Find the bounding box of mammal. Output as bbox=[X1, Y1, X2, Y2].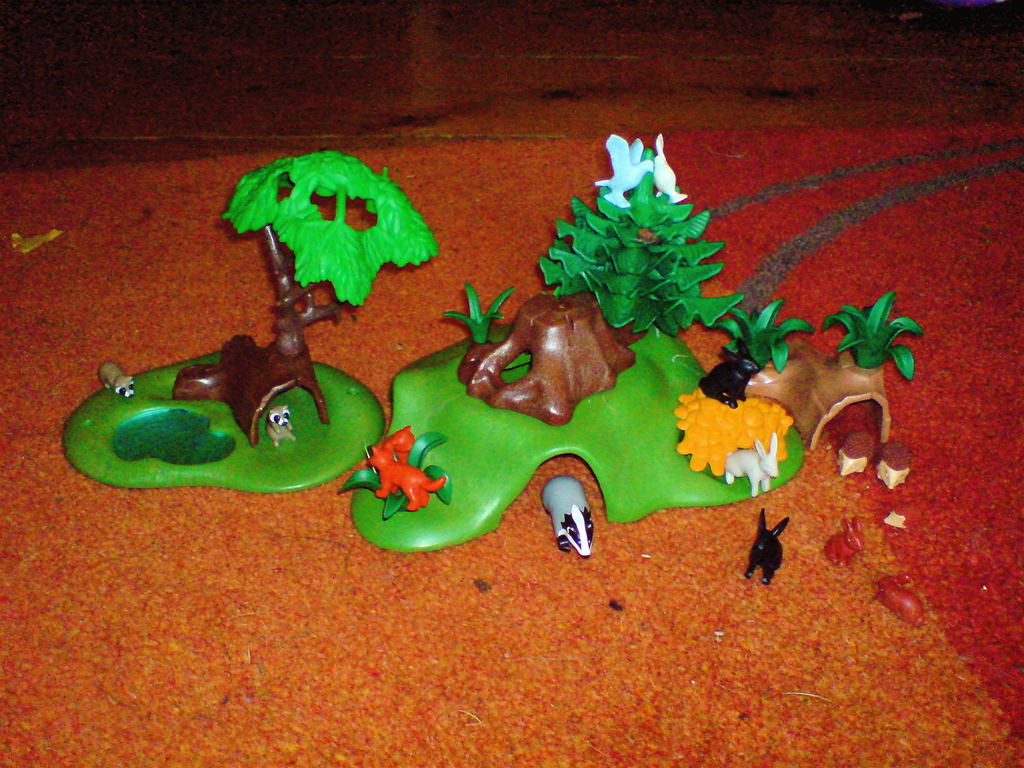
bbox=[704, 339, 764, 409].
